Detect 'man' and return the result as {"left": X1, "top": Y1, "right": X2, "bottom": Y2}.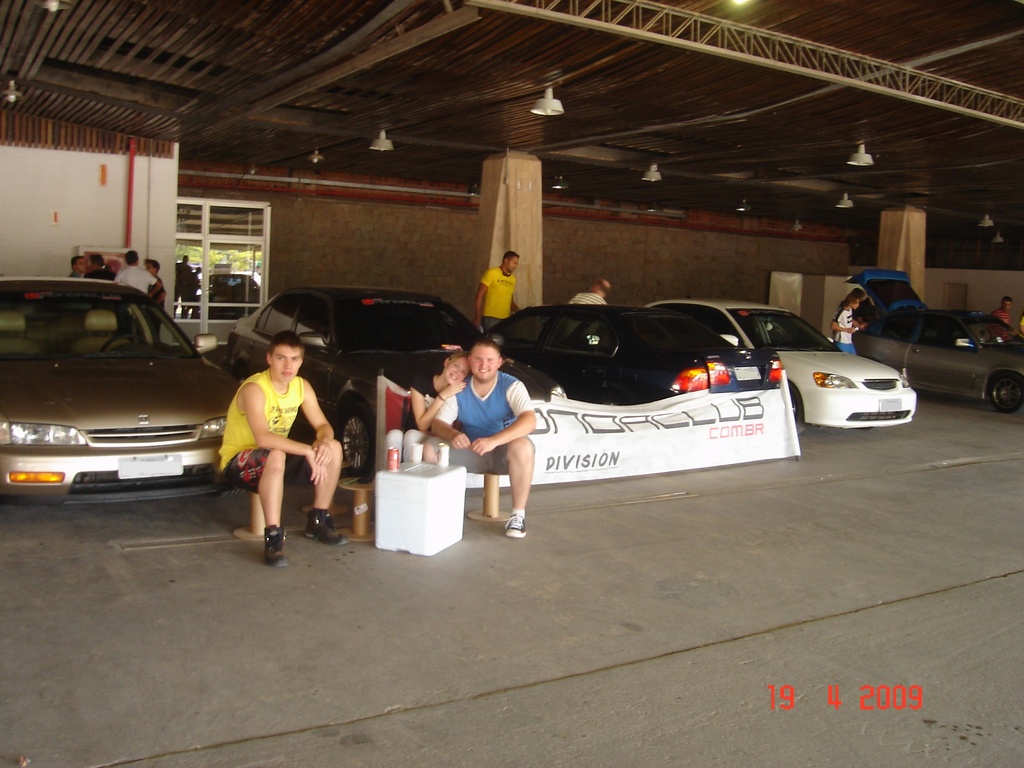
{"left": 113, "top": 249, "right": 159, "bottom": 306}.
